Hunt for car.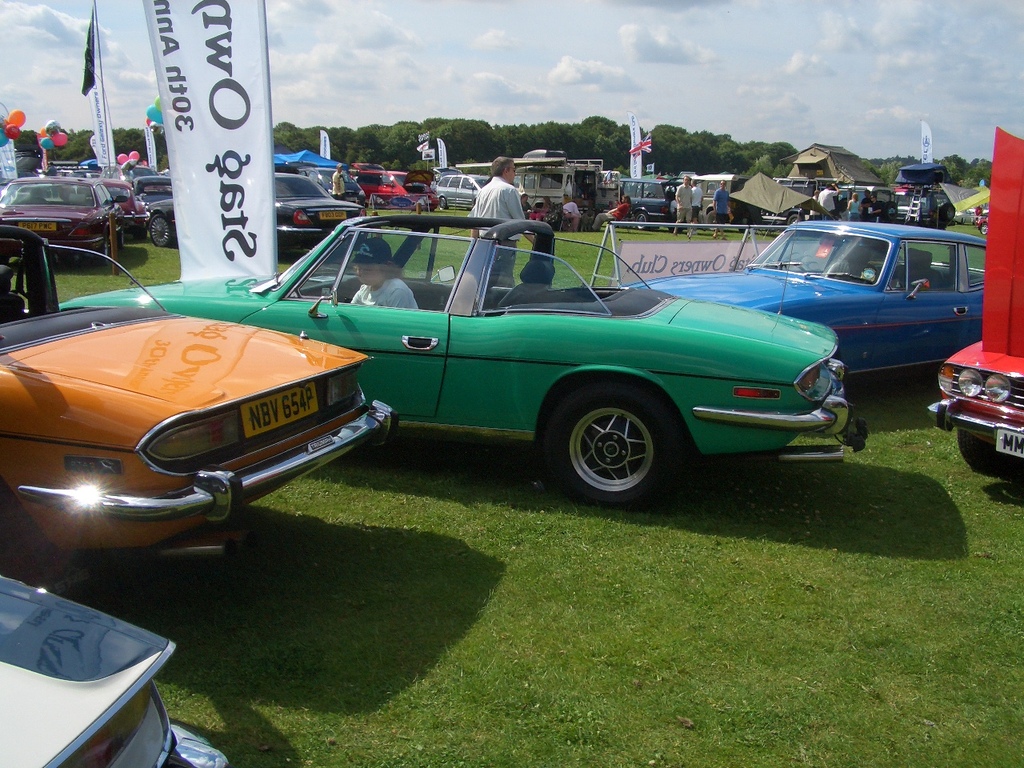
Hunted down at x1=0 y1=575 x2=235 y2=767.
